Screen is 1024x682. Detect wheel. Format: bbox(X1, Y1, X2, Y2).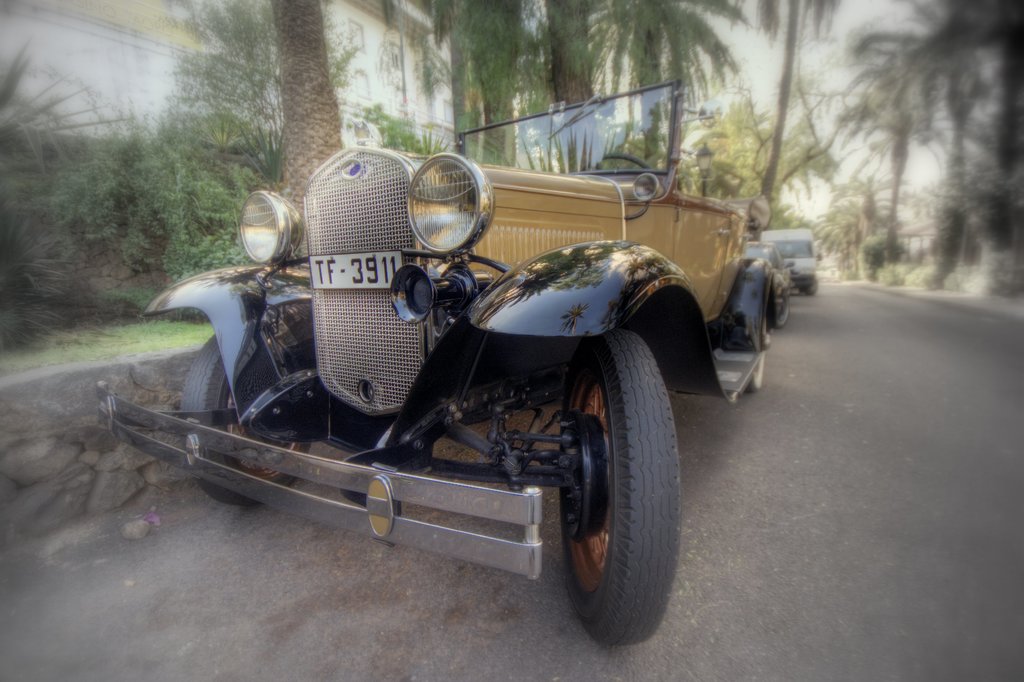
bbox(593, 150, 646, 169).
